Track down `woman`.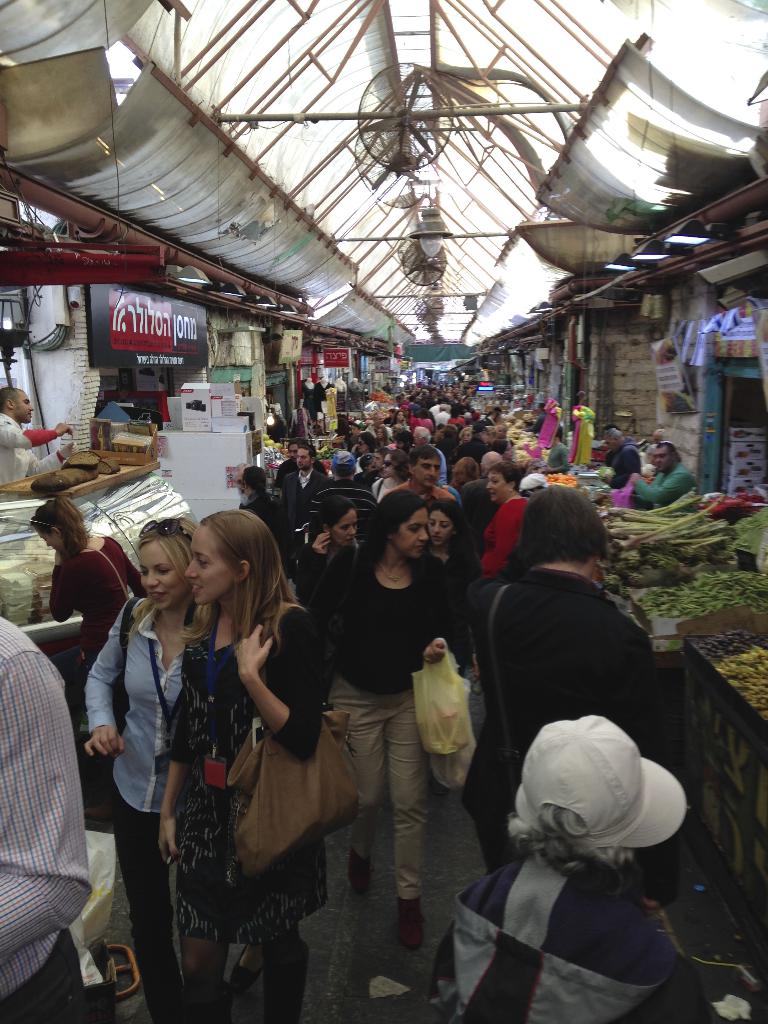
Tracked to 313, 490, 468, 956.
